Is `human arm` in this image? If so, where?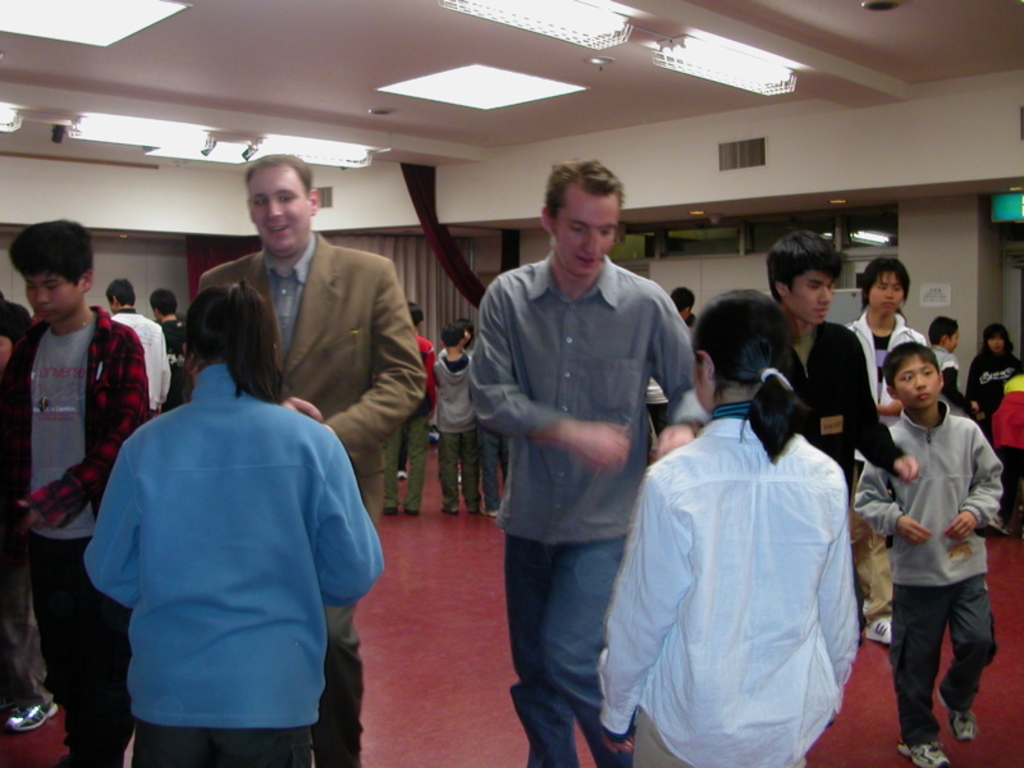
Yes, at [147, 326, 173, 413].
